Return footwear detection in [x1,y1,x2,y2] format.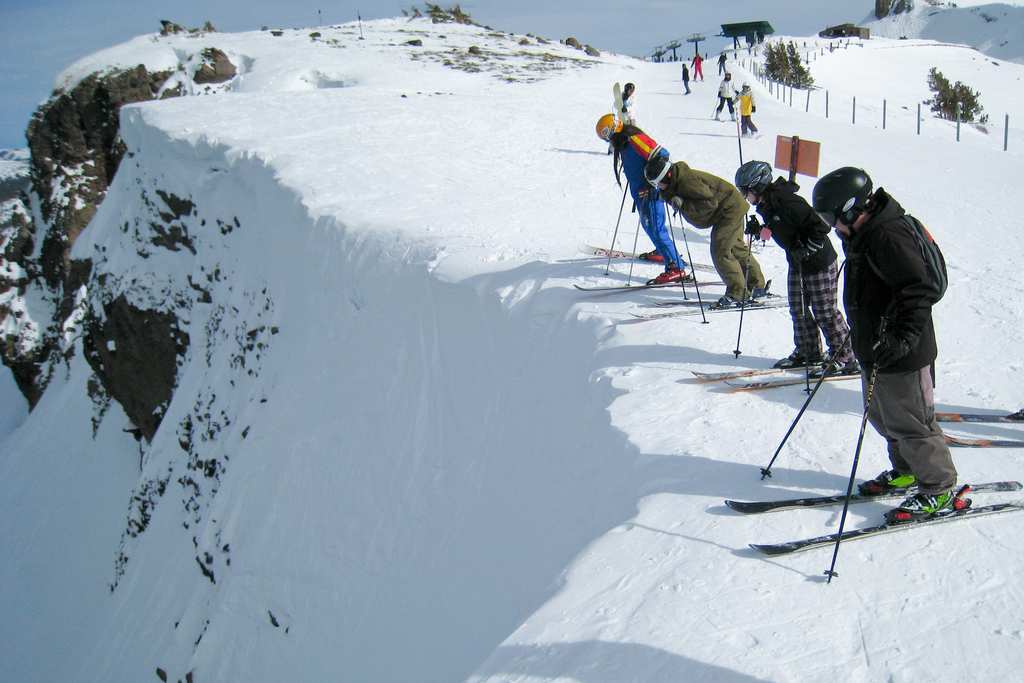
[717,292,740,309].
